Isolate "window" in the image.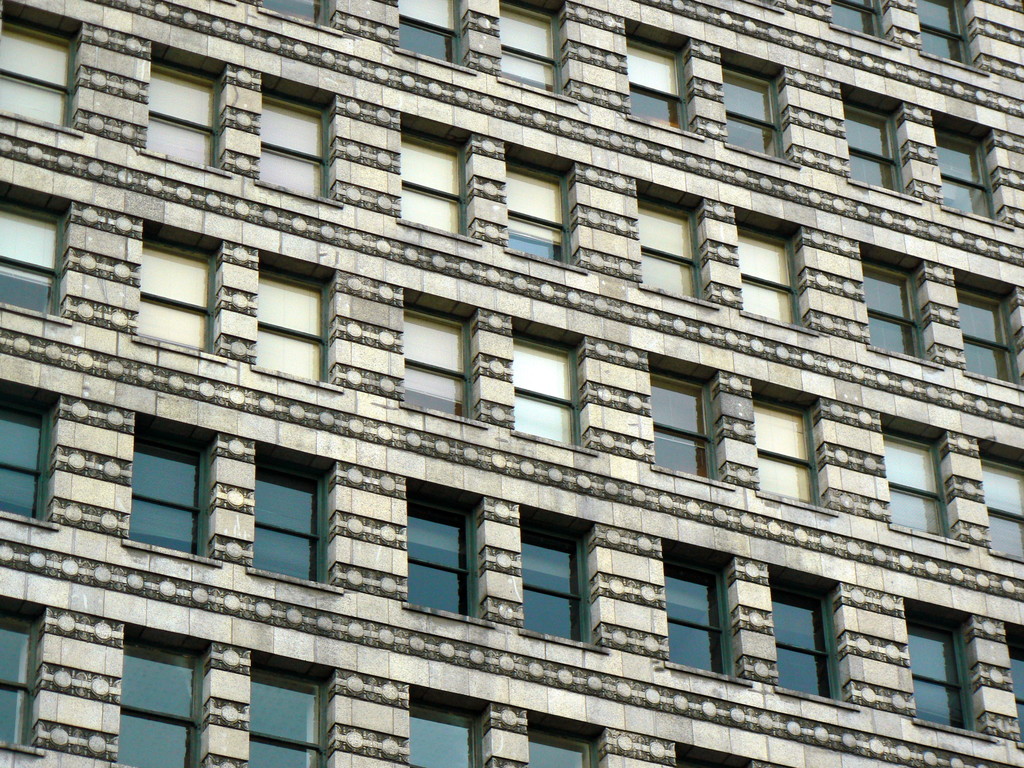
Isolated region: 1, 405, 42, 519.
